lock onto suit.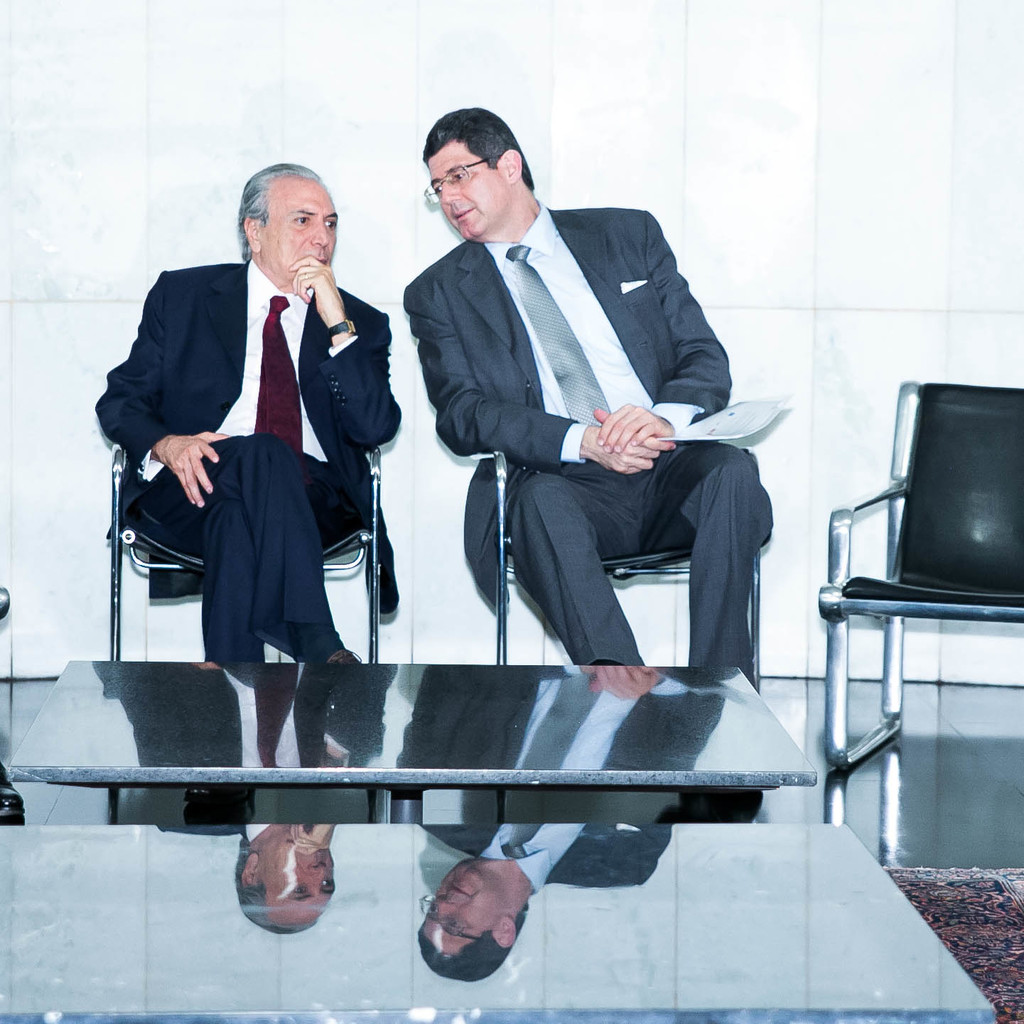
Locked: crop(401, 194, 767, 699).
